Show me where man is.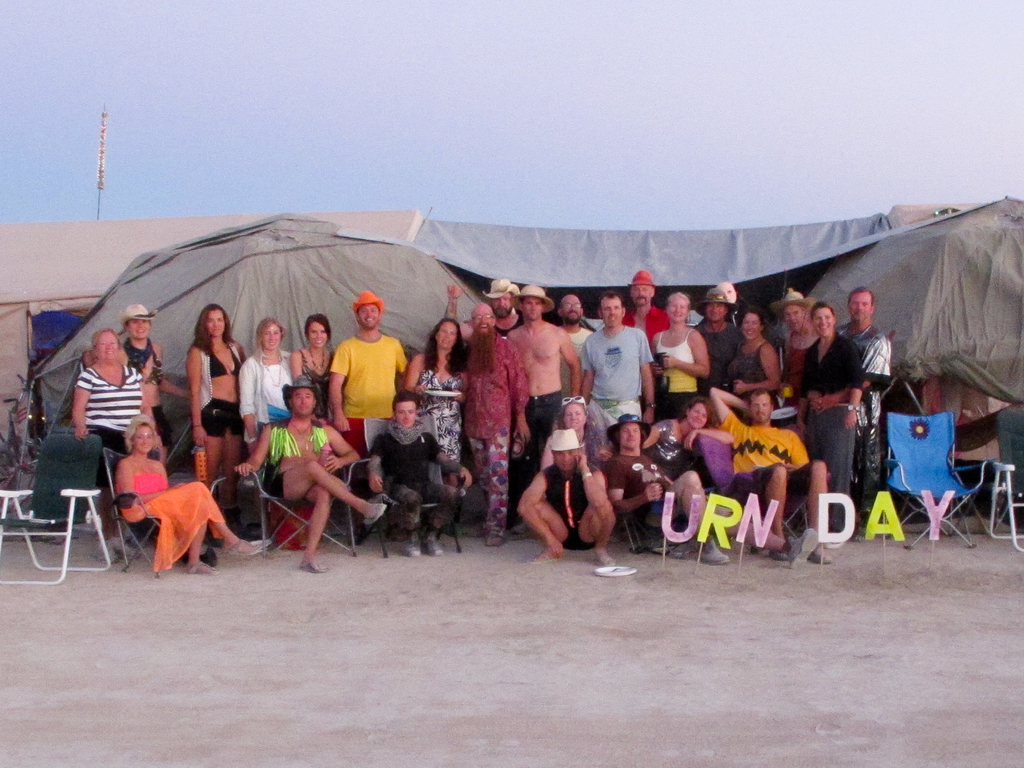
man is at 366,387,473,556.
